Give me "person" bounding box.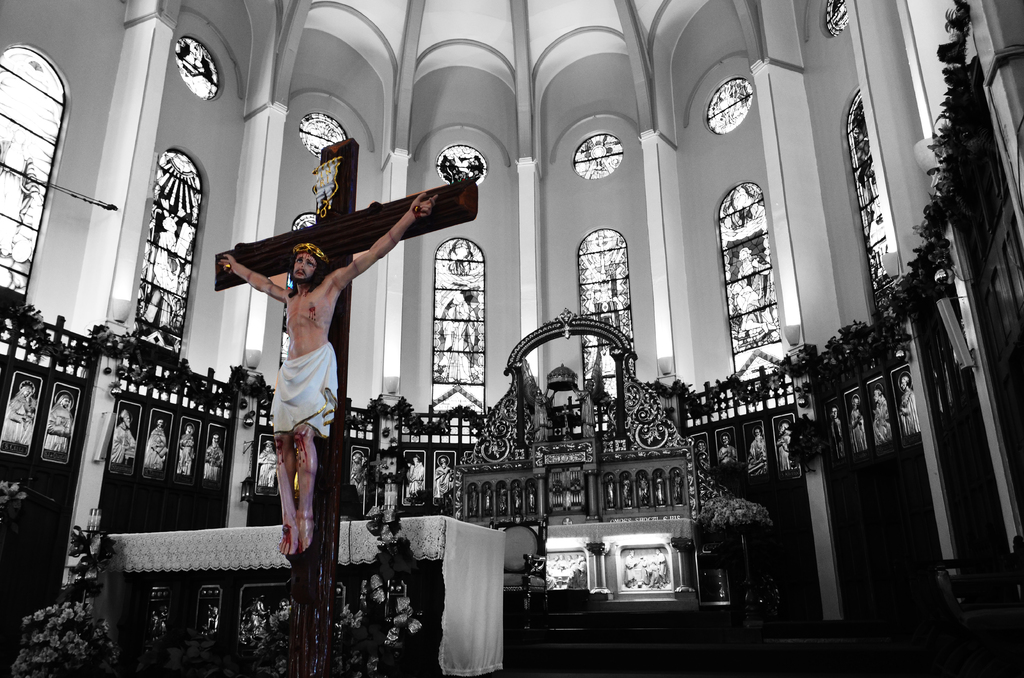
<box>717,180,781,352</box>.
